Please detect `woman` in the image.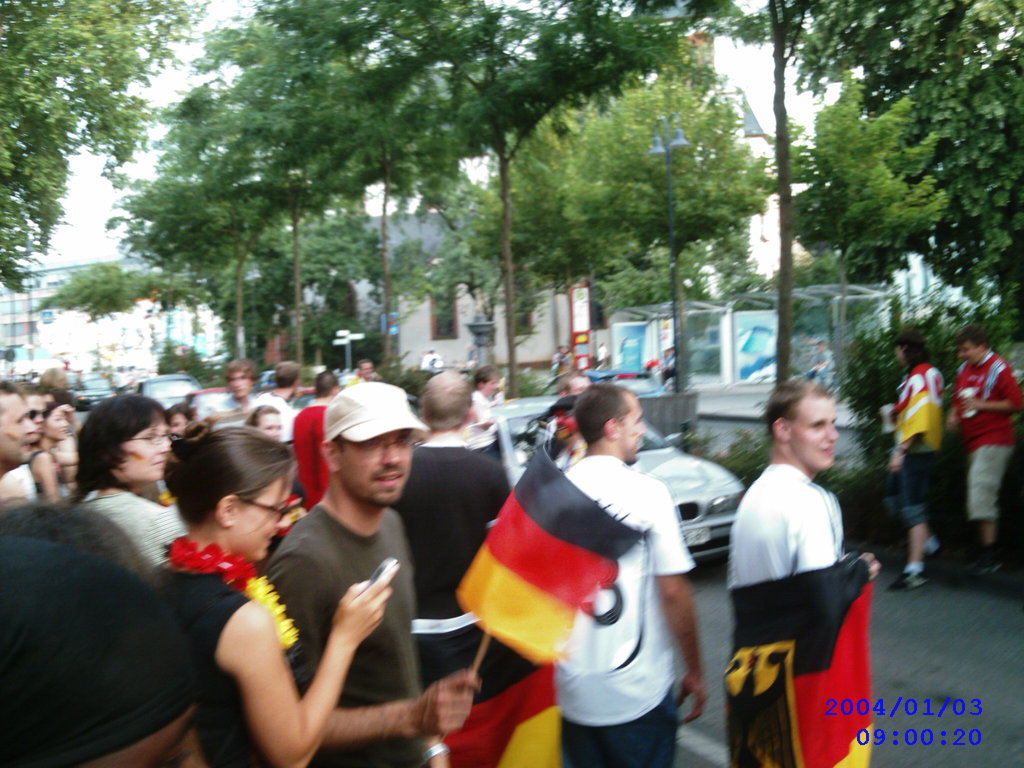
Rect(25, 401, 78, 506).
